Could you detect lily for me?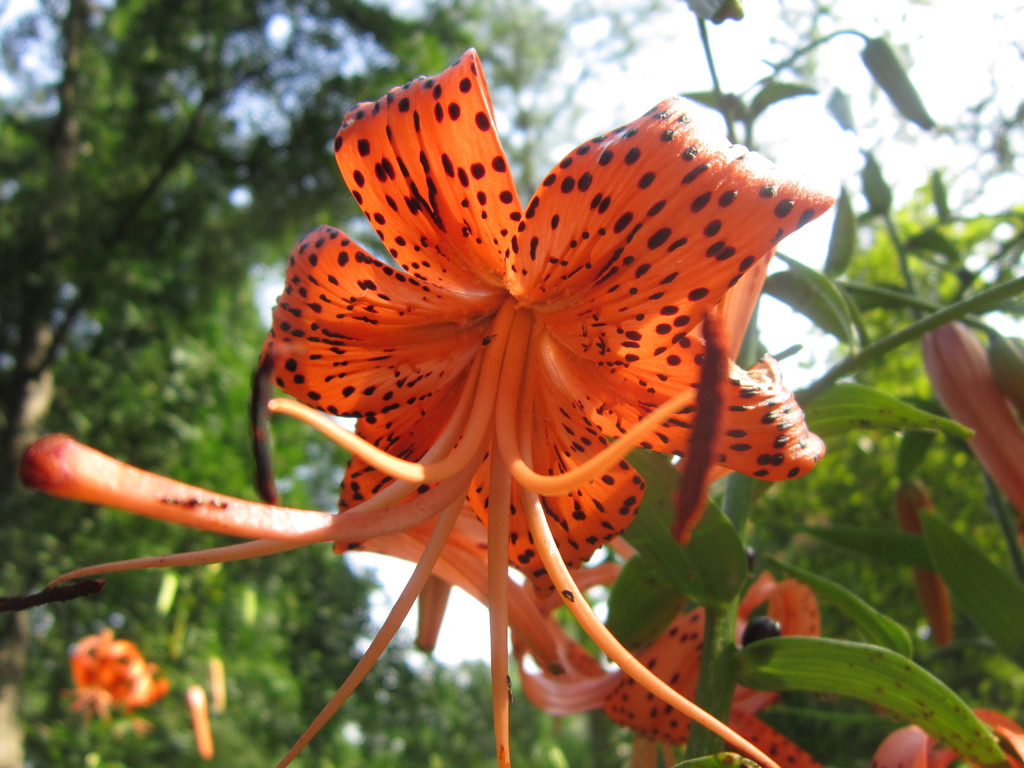
Detection result: [0,45,835,767].
